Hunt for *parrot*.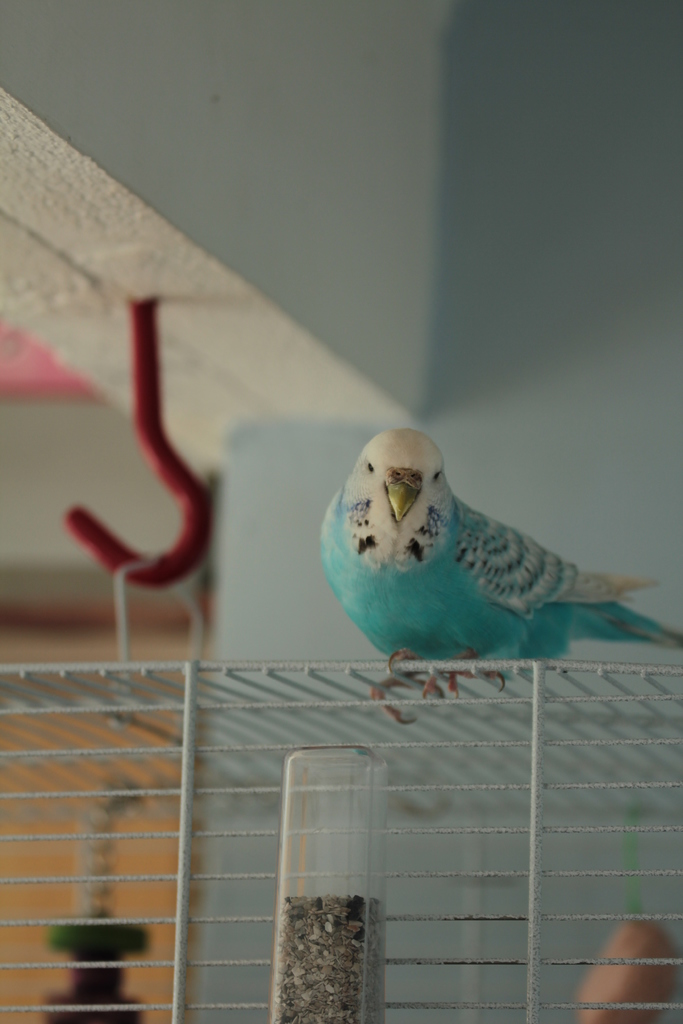
Hunted down at 313:426:682:726.
